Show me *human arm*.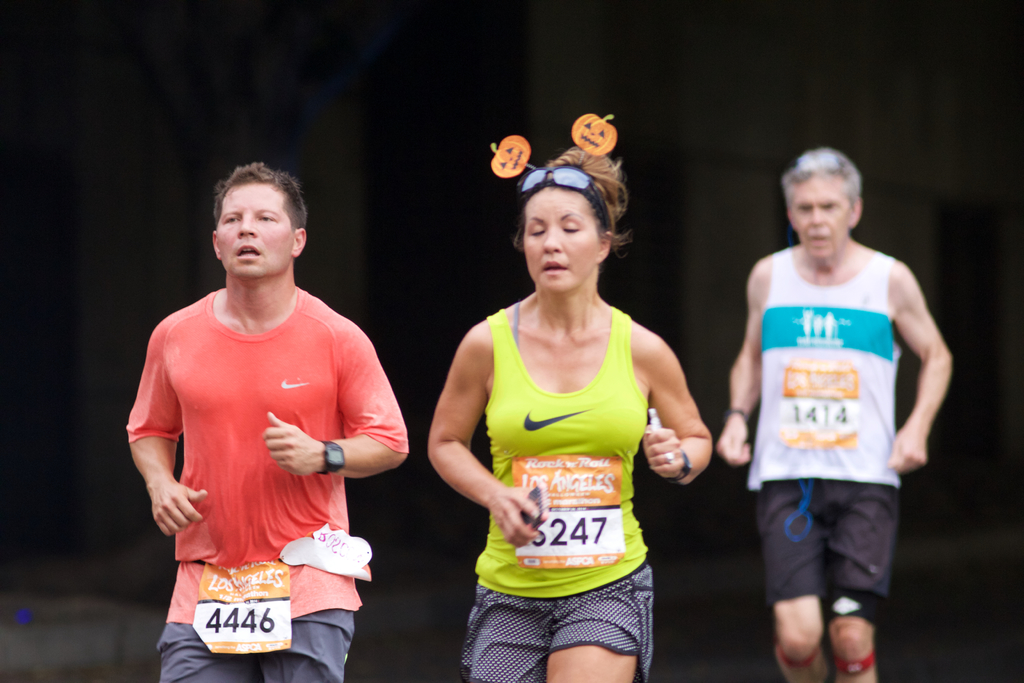
*human arm* is here: [714, 249, 776, 467].
